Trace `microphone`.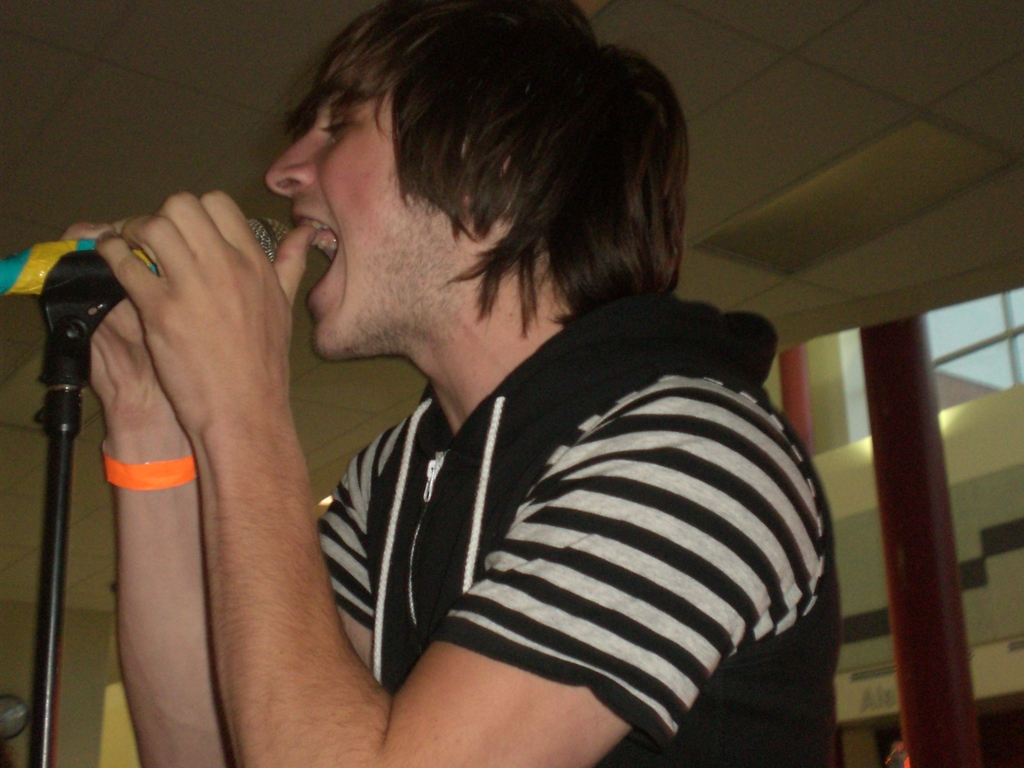
Traced to {"x1": 0, "y1": 214, "x2": 292, "y2": 301}.
